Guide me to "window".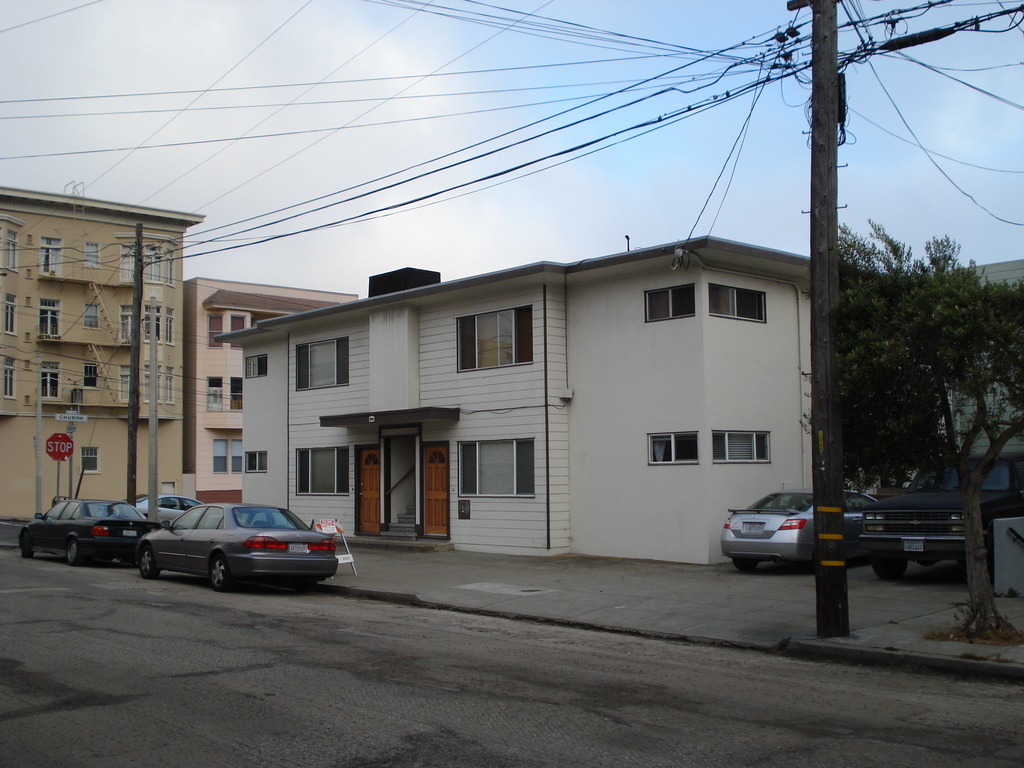
Guidance: left=40, top=236, right=65, bottom=285.
